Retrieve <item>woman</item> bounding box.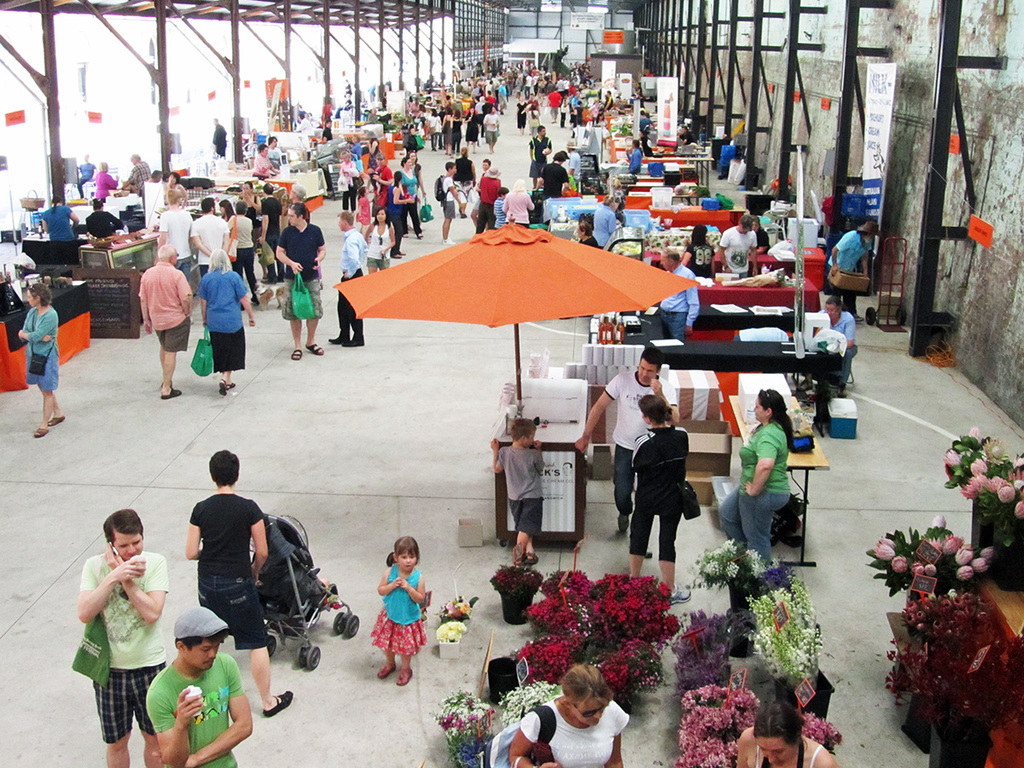
Bounding box: bbox=[574, 219, 598, 250].
